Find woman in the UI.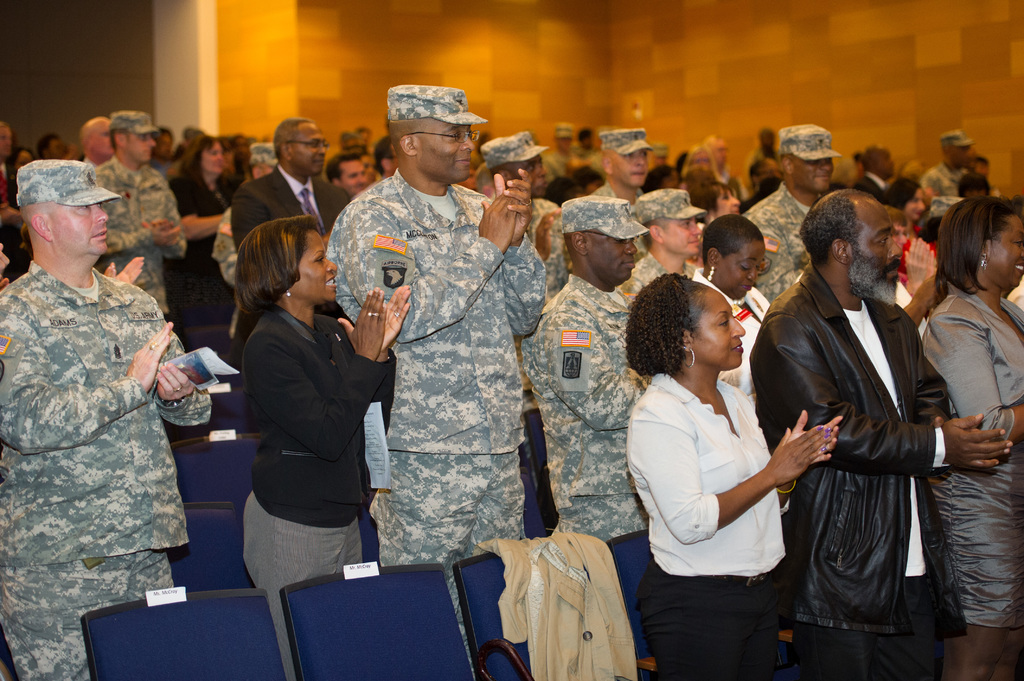
UI element at 170, 135, 246, 330.
